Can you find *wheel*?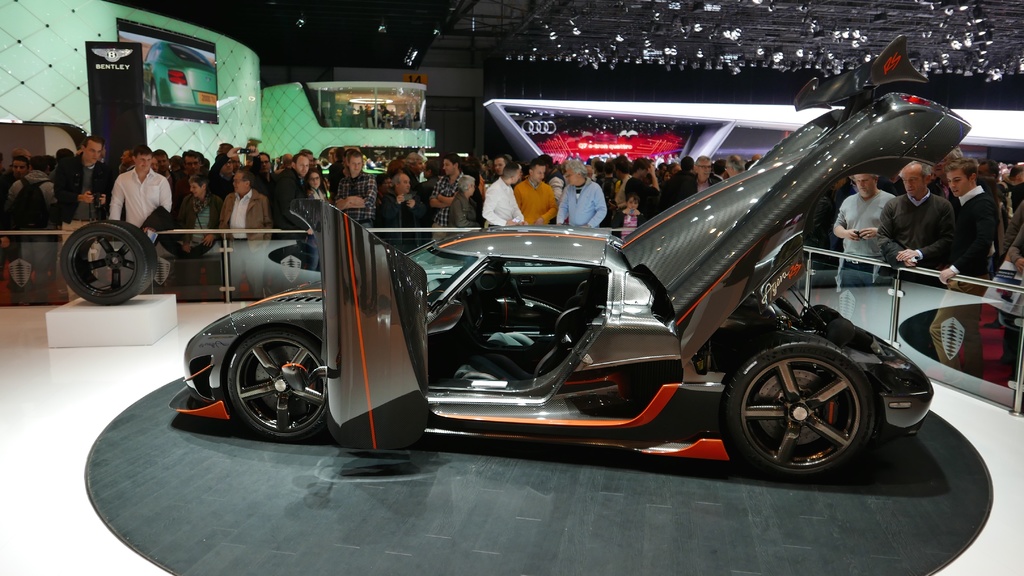
Yes, bounding box: x1=221, y1=325, x2=333, y2=442.
